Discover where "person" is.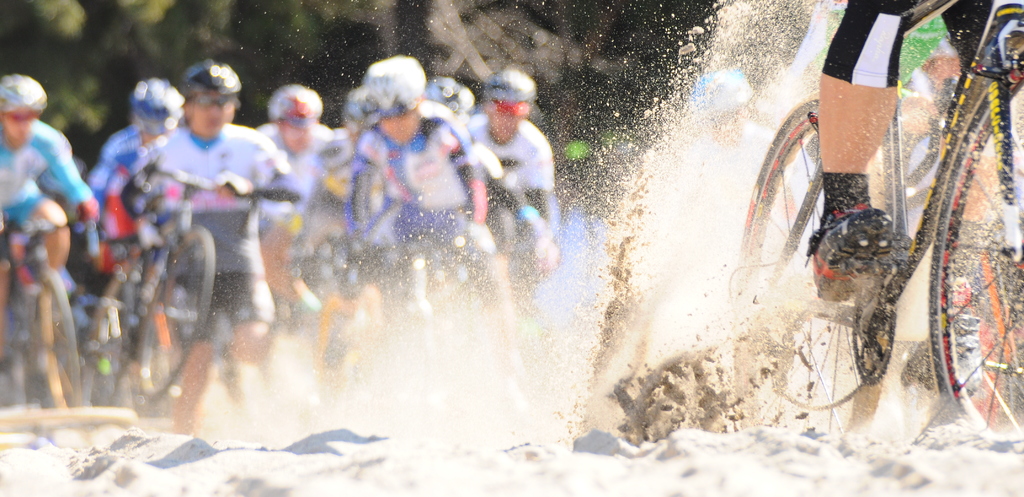
Discovered at x1=141, y1=67, x2=284, y2=417.
